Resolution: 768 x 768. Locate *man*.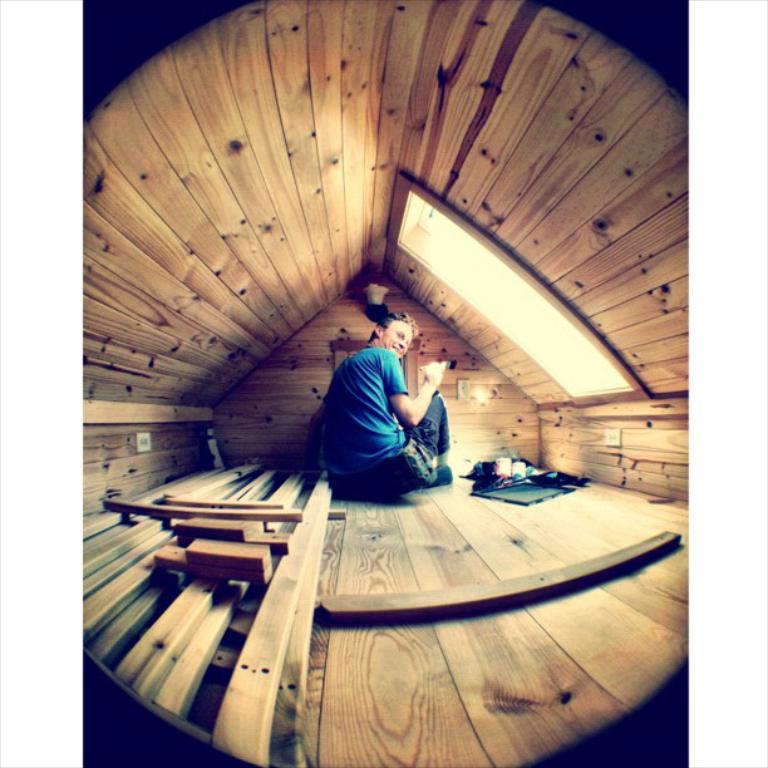
{"left": 302, "top": 296, "right": 459, "bottom": 511}.
